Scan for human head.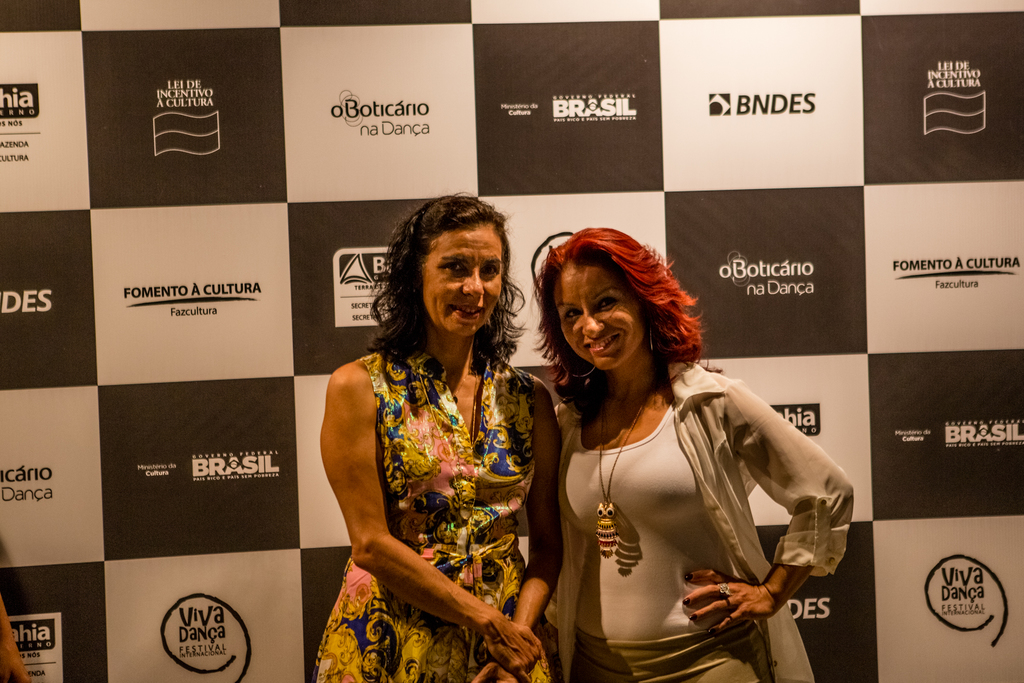
Scan result: select_region(532, 224, 695, 372).
